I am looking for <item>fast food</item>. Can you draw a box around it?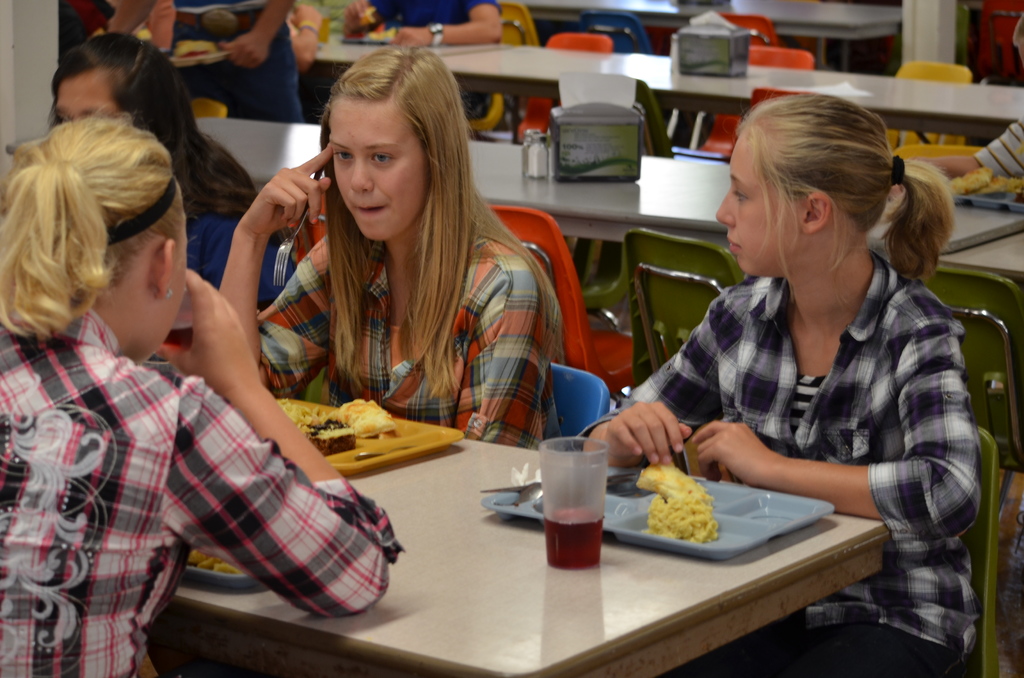
Sure, the bounding box is 363,22,398,40.
